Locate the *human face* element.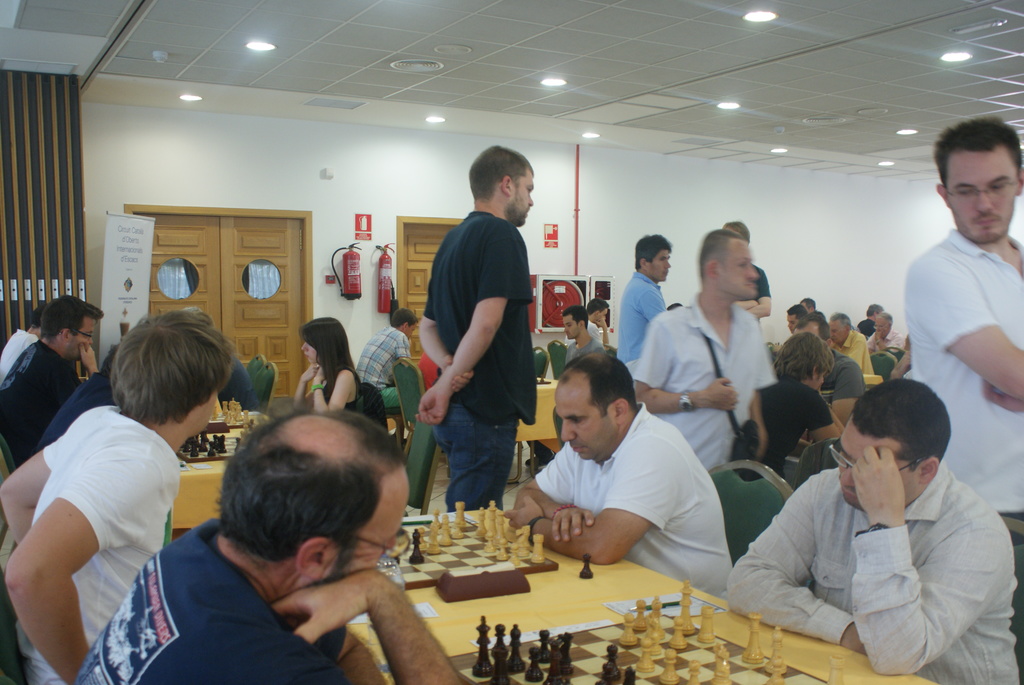
Element bbox: x1=651 y1=249 x2=673 y2=280.
